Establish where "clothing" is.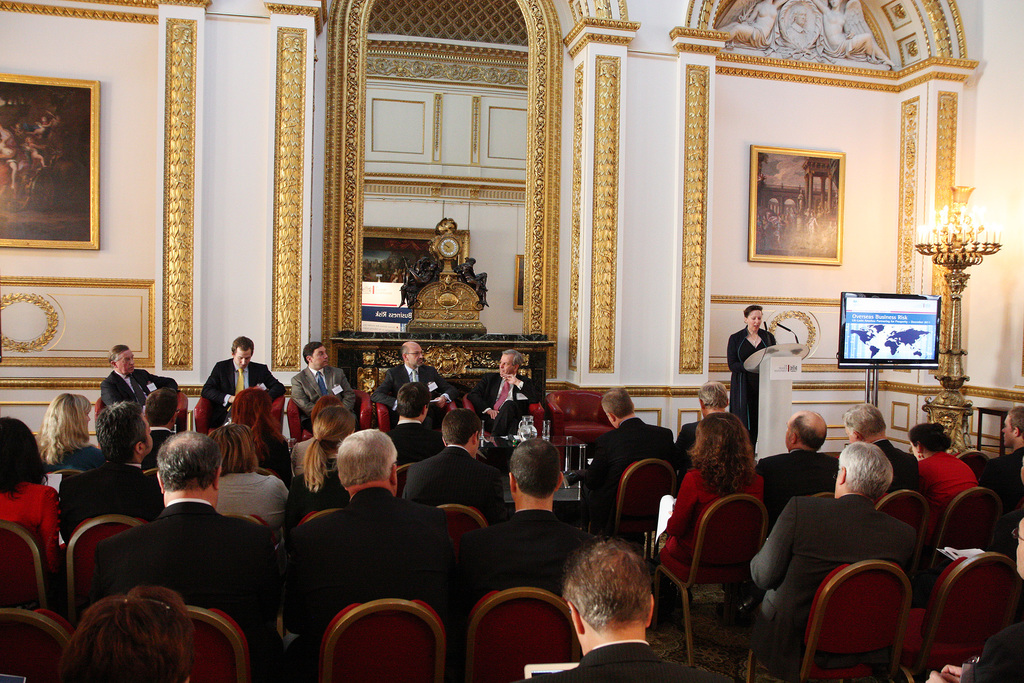
Established at (x1=870, y1=440, x2=925, y2=494).
